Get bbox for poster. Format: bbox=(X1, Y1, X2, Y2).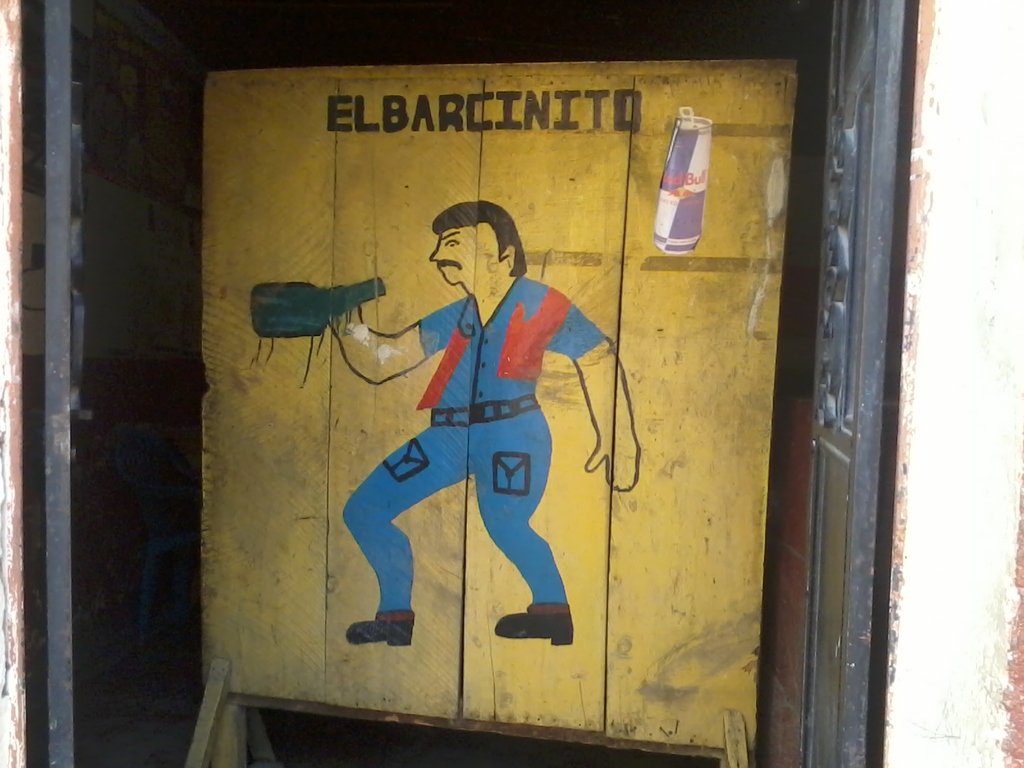
bbox=(654, 103, 712, 252).
